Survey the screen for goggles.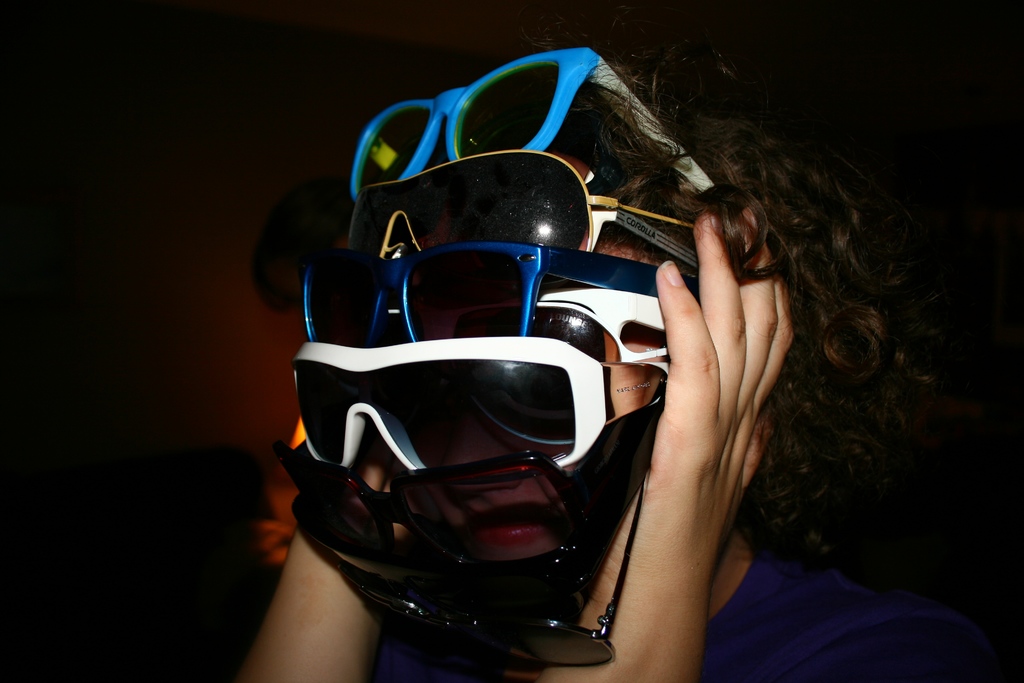
Survey found: locate(354, 50, 715, 198).
